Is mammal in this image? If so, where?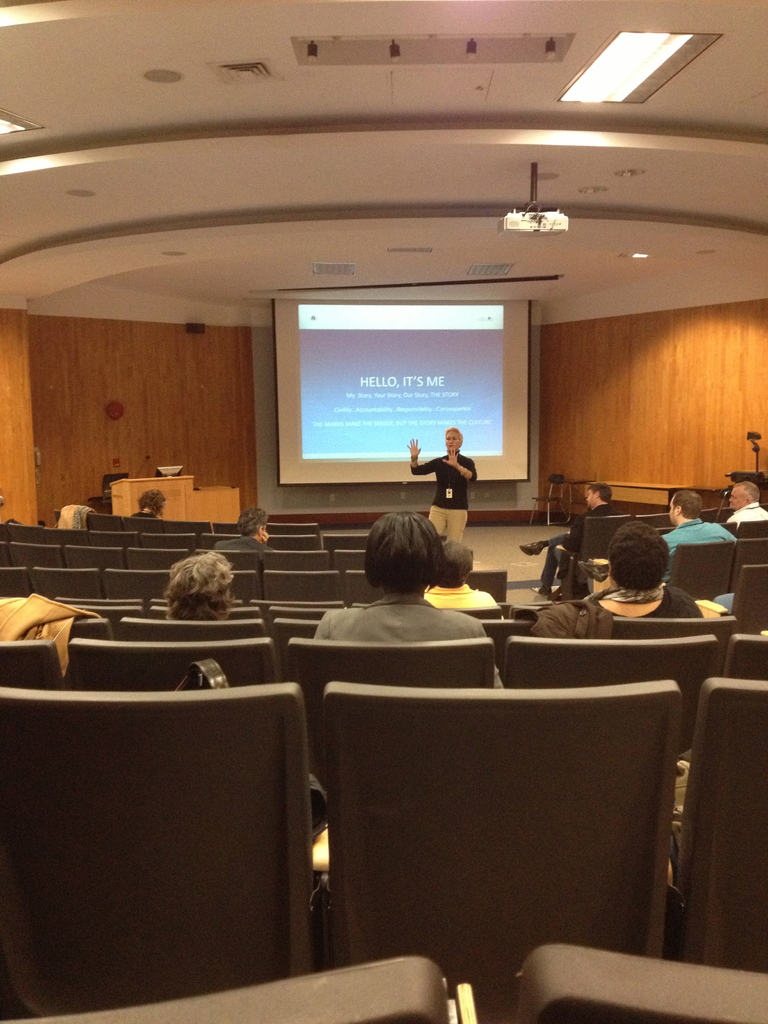
Yes, at <region>138, 536, 240, 622</region>.
